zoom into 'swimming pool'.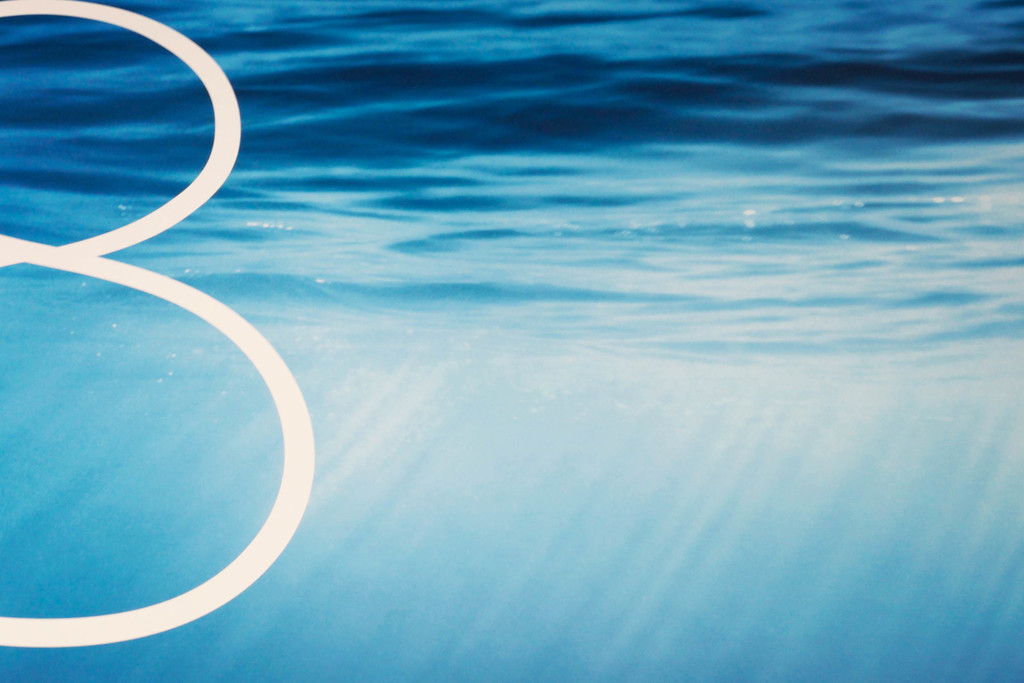
Zoom target: region(45, 0, 964, 682).
